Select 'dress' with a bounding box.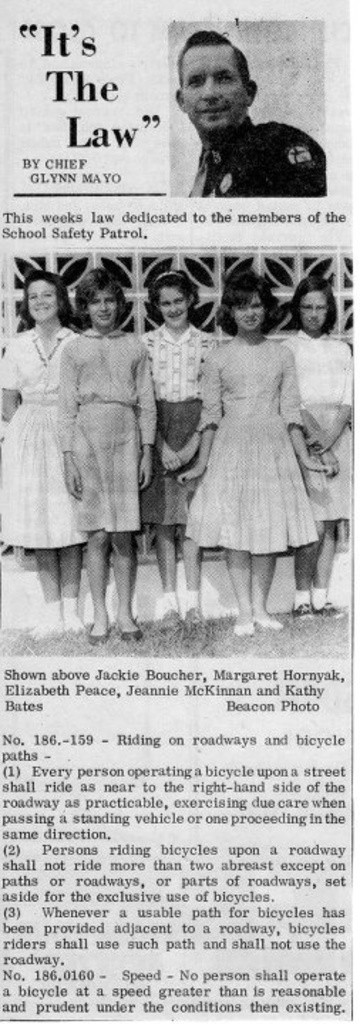
rect(55, 330, 154, 533).
